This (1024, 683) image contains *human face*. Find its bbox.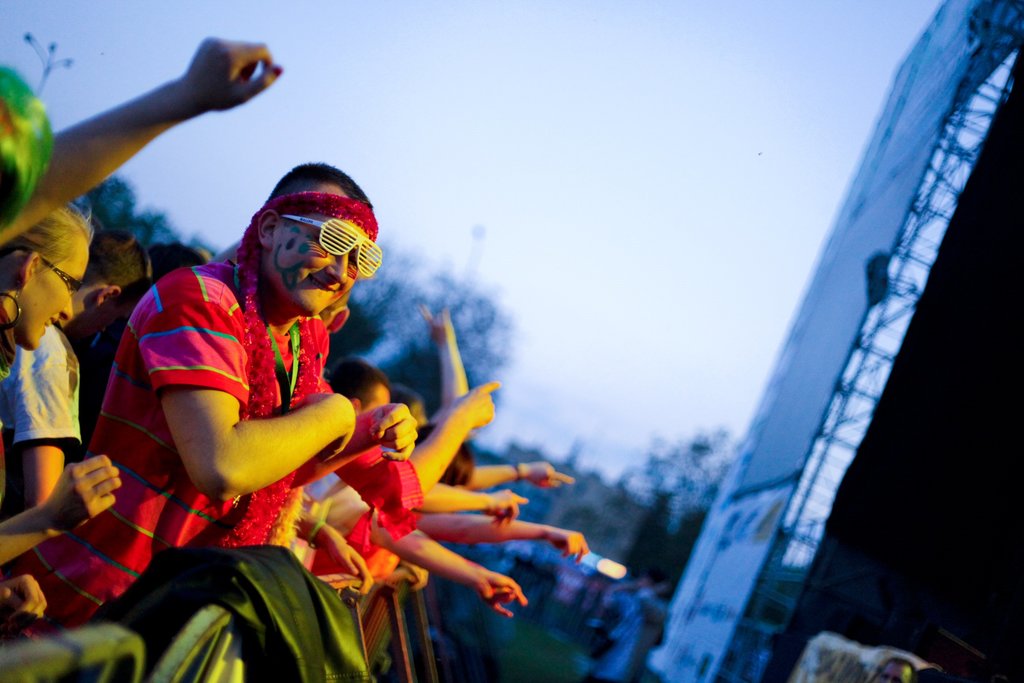
[x1=29, y1=238, x2=92, y2=350].
